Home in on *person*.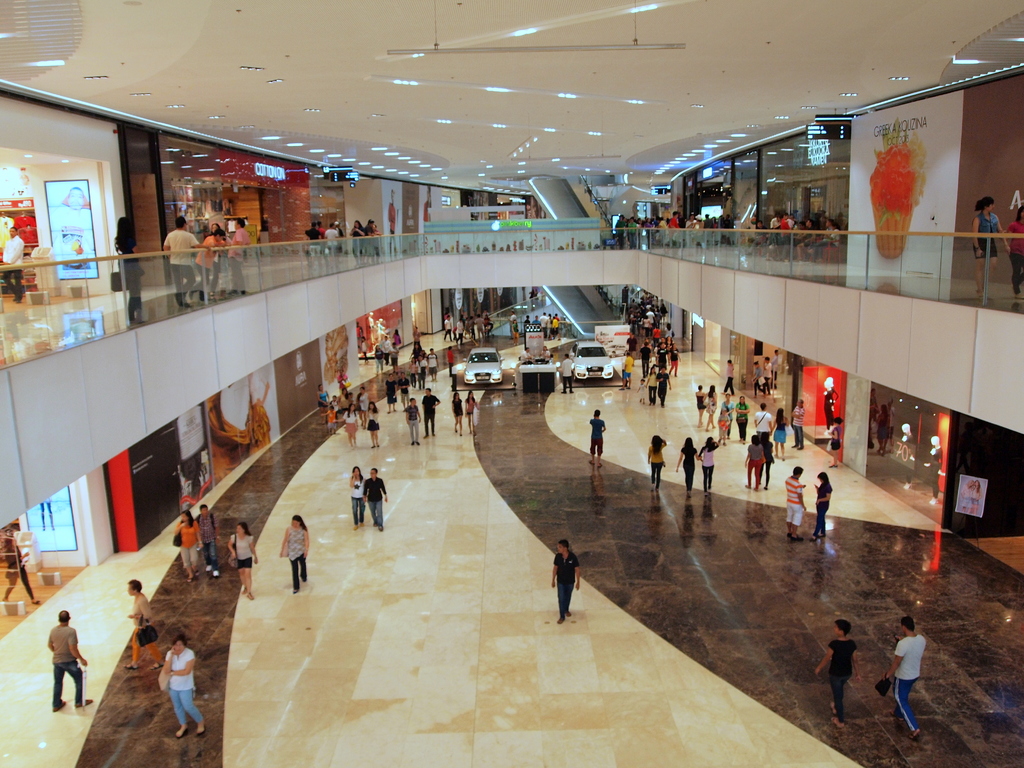
Homed in at 648,435,667,492.
